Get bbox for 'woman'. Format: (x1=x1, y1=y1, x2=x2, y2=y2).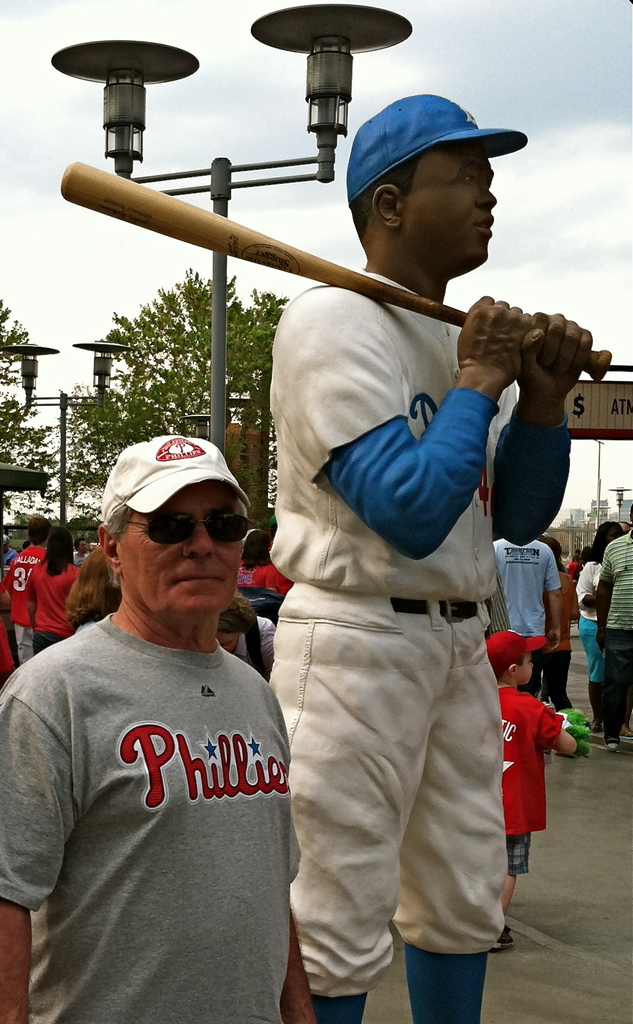
(x1=67, y1=545, x2=124, y2=628).
